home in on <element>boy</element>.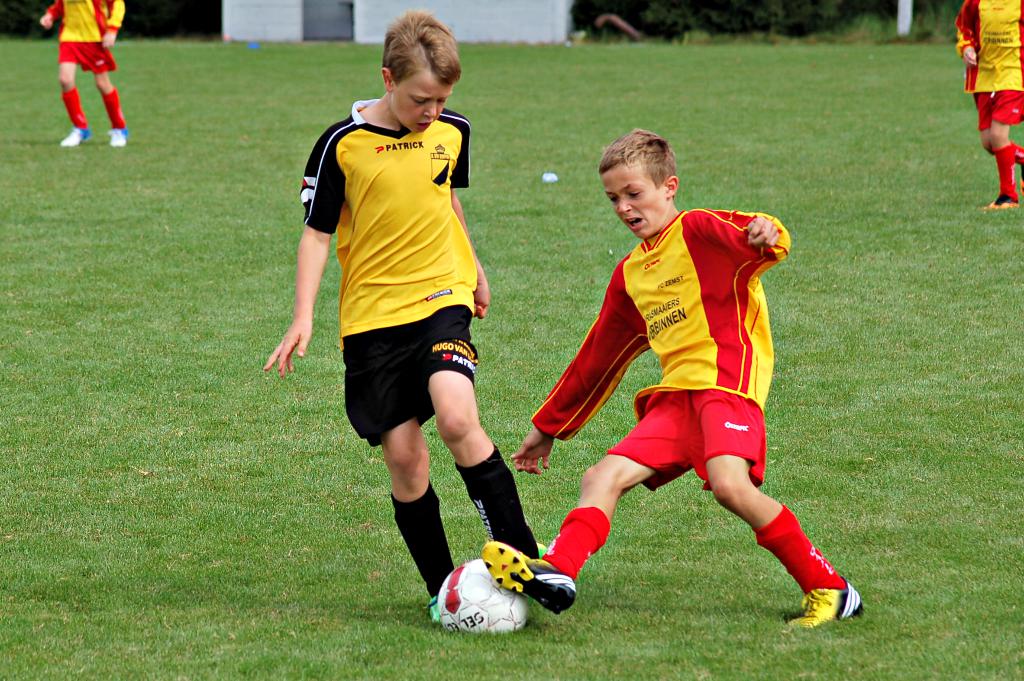
Homed in at 266:9:540:623.
